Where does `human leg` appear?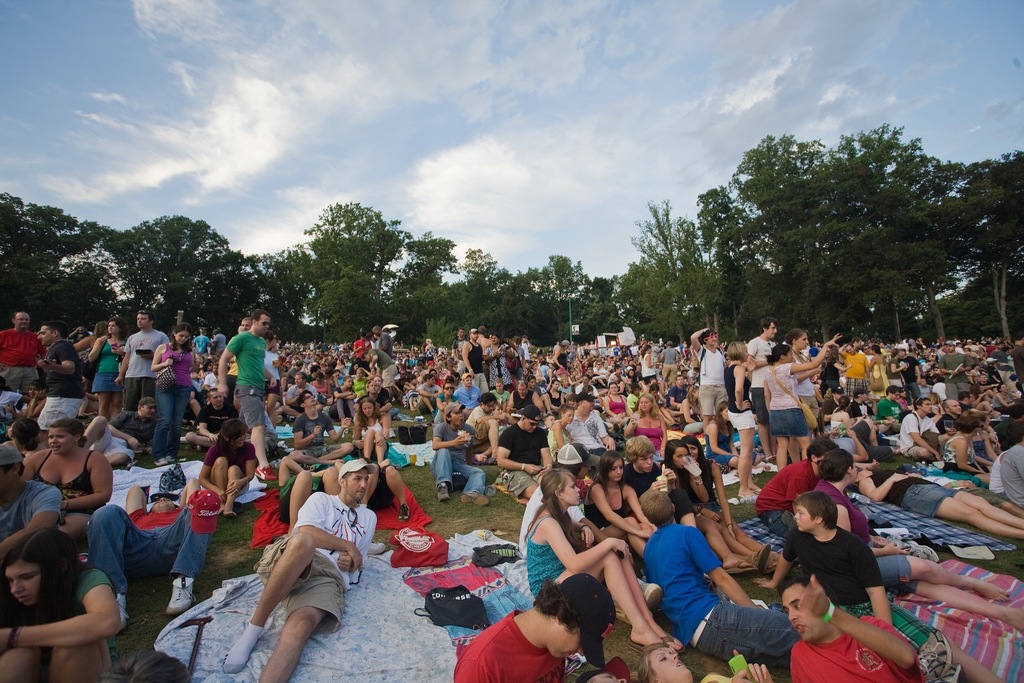
Appears at left=792, top=498, right=818, bottom=531.
